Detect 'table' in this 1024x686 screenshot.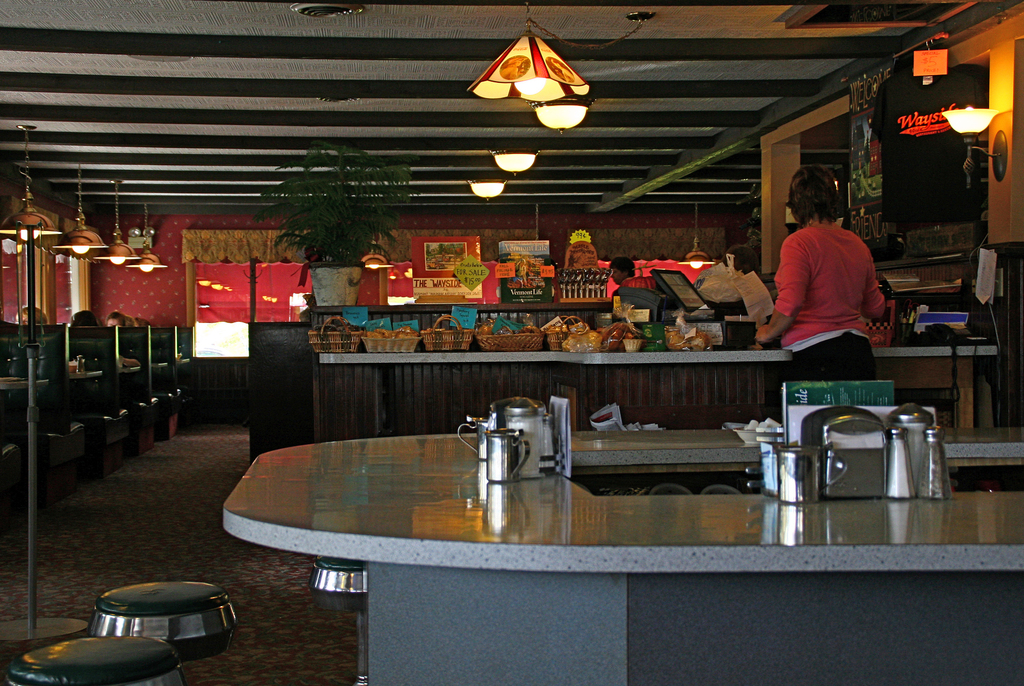
Detection: (x1=0, y1=381, x2=50, y2=397).
